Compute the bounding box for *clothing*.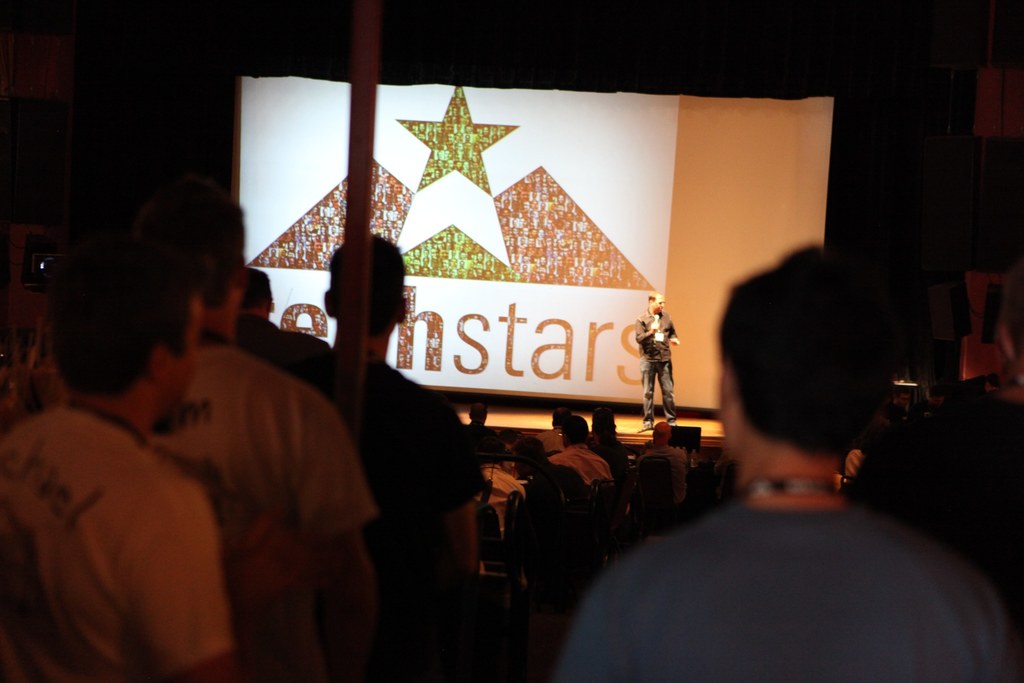
(left=630, top=313, right=678, bottom=415).
